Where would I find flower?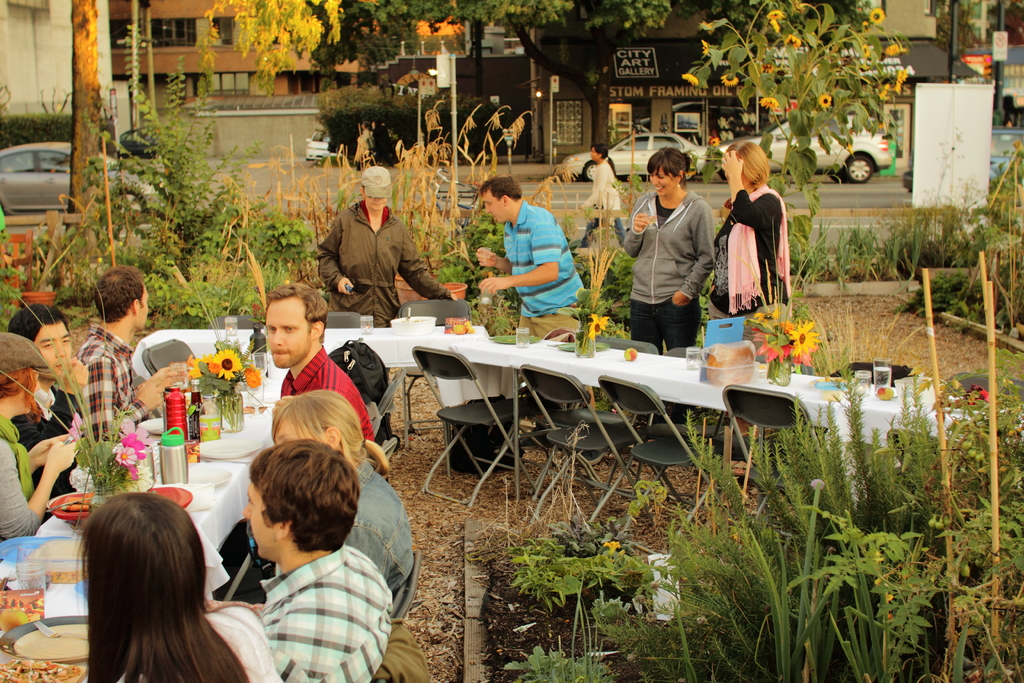
At region(868, 8, 887, 22).
